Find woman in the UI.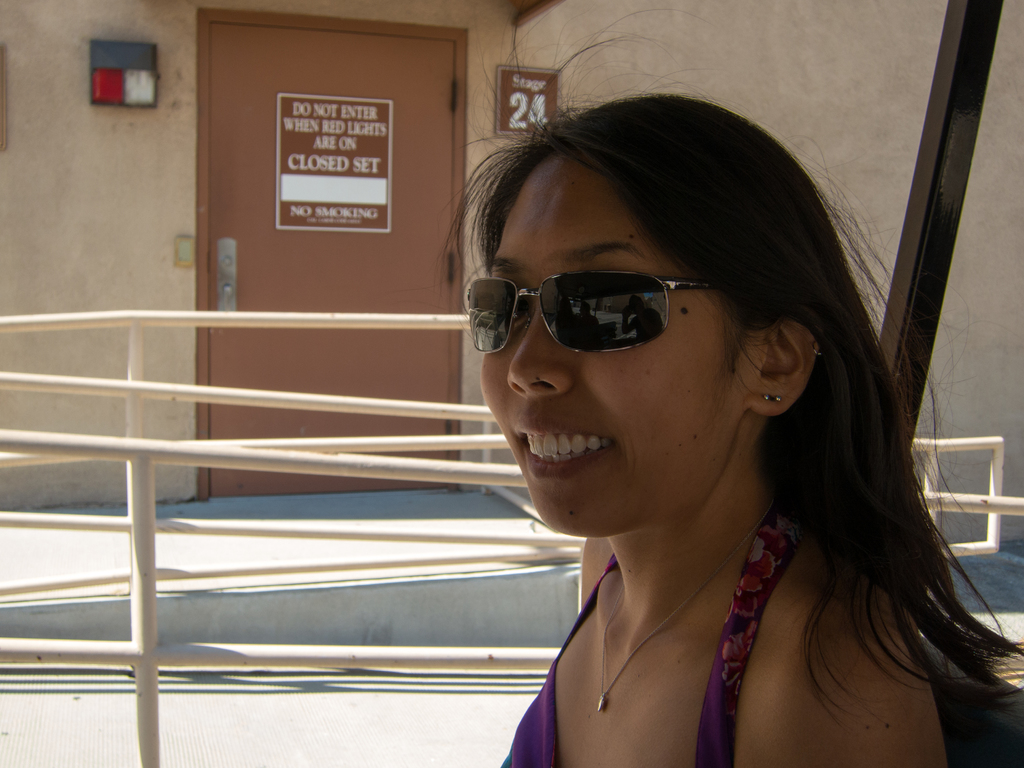
UI element at locate(357, 62, 1016, 767).
